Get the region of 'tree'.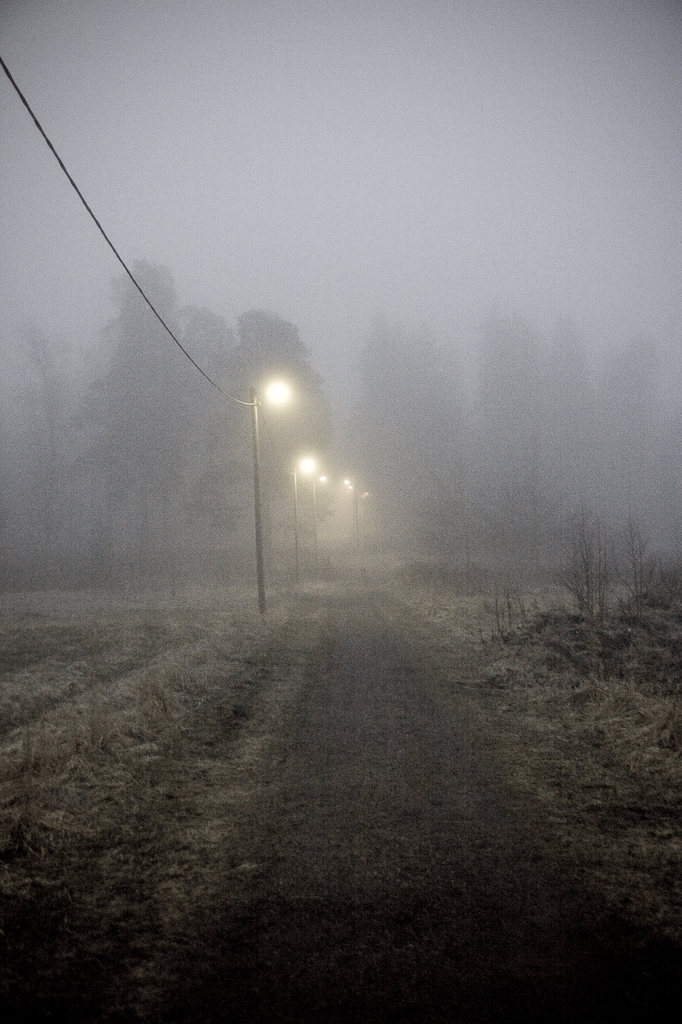
Rect(517, 317, 552, 577).
